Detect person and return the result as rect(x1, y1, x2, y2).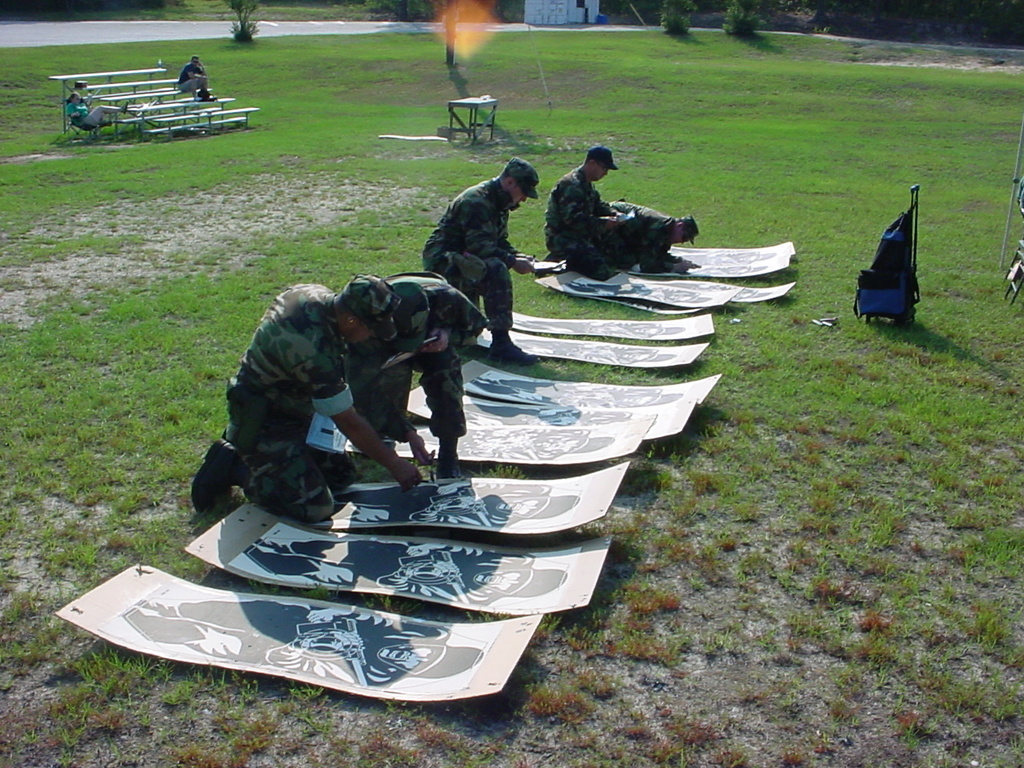
rect(69, 90, 129, 126).
